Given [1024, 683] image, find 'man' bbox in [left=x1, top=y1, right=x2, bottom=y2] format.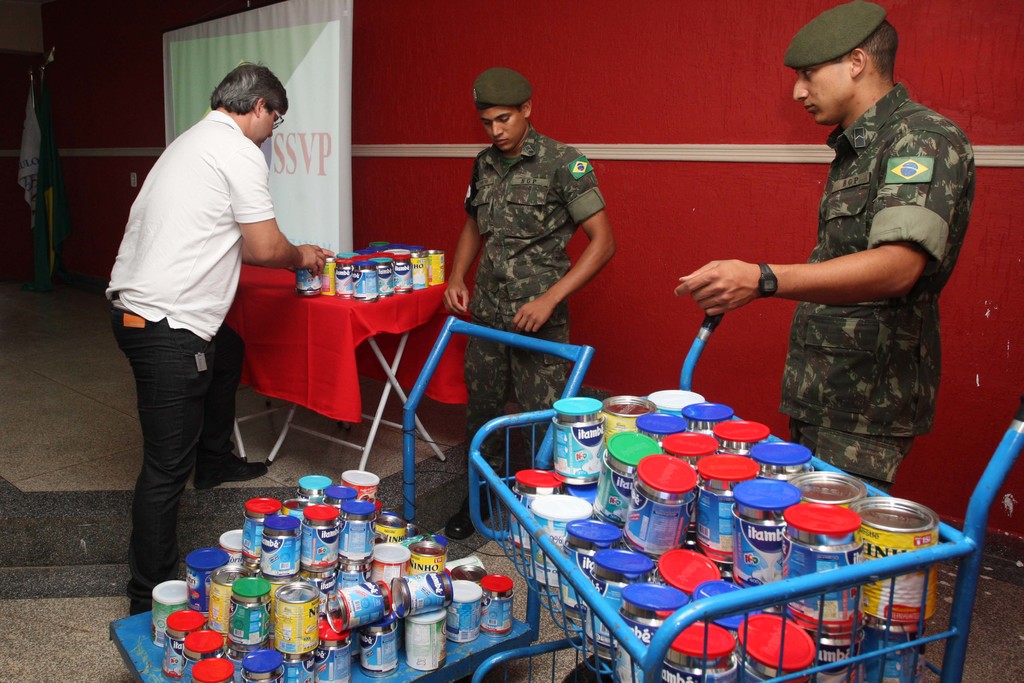
[left=99, top=65, right=308, bottom=583].
